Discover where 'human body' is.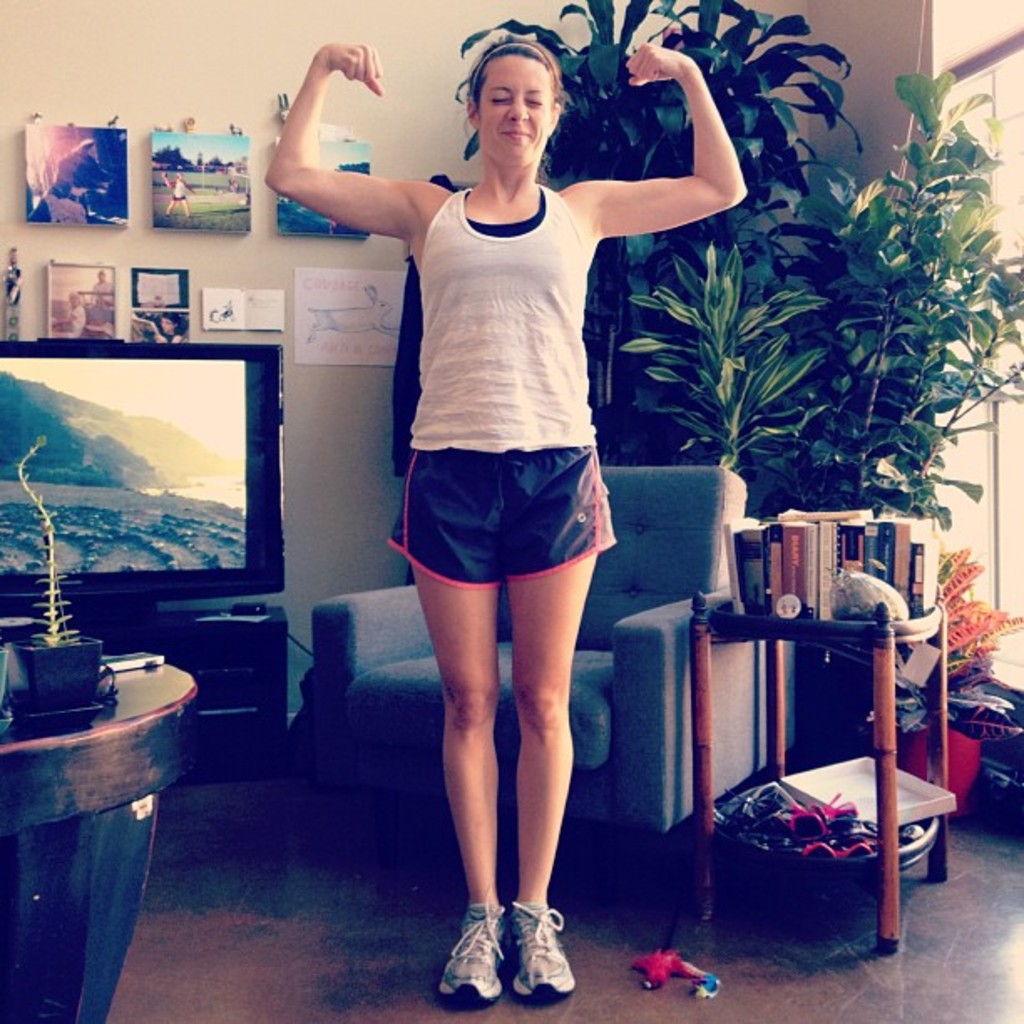
Discovered at (left=343, top=0, right=694, bottom=979).
